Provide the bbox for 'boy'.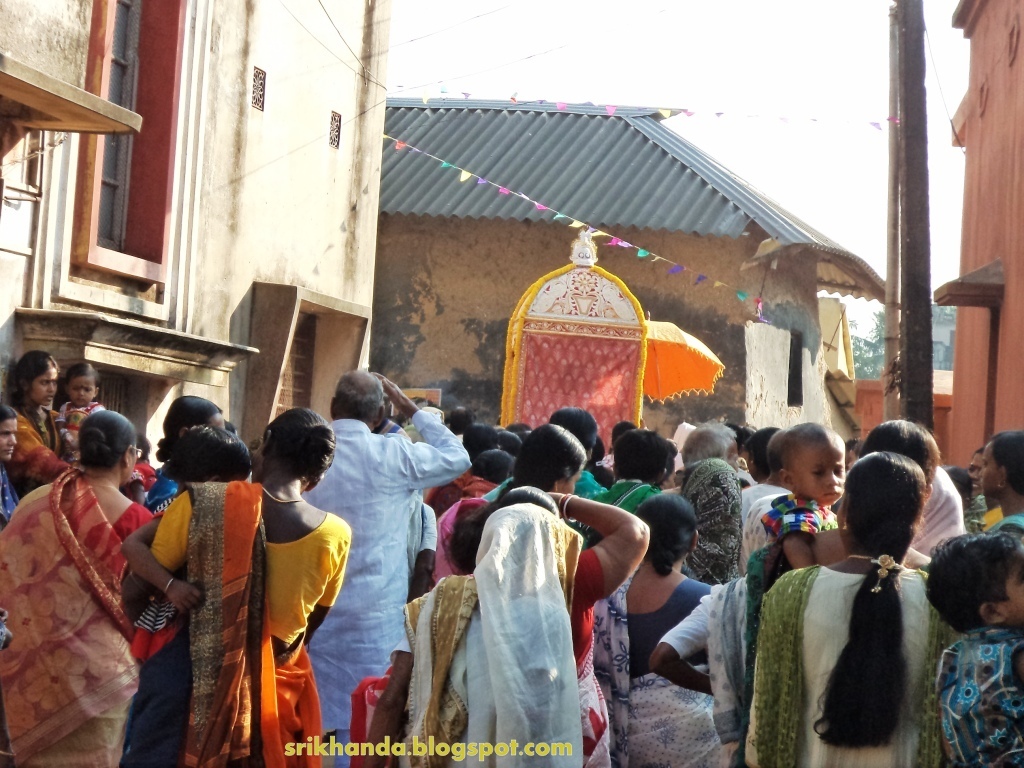
select_region(56, 365, 106, 470).
